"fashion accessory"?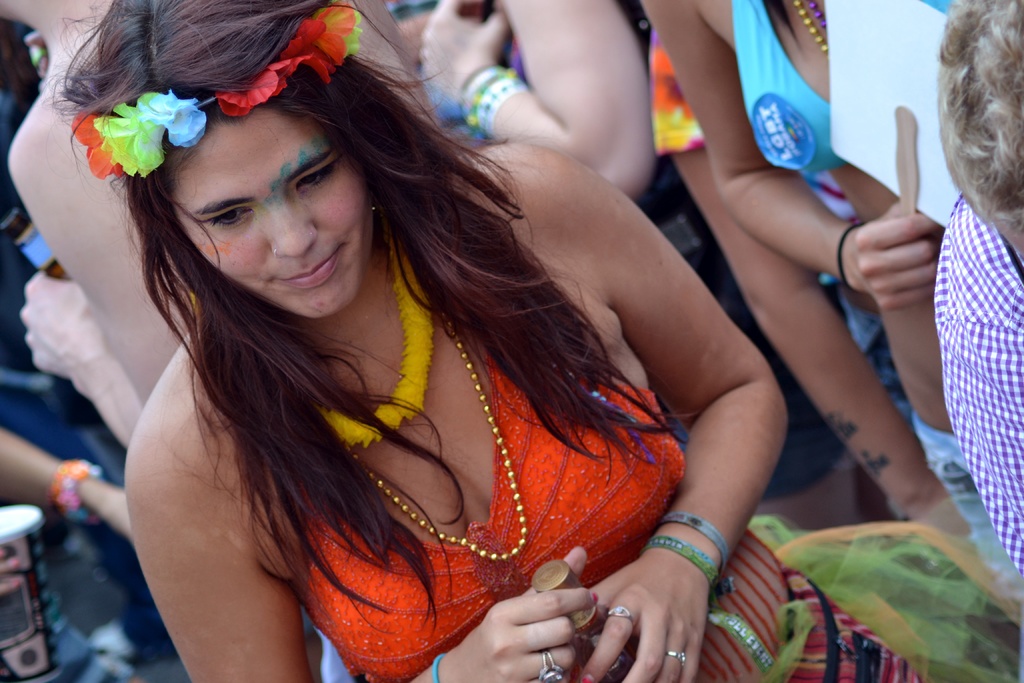
<region>807, 0, 829, 29</region>
